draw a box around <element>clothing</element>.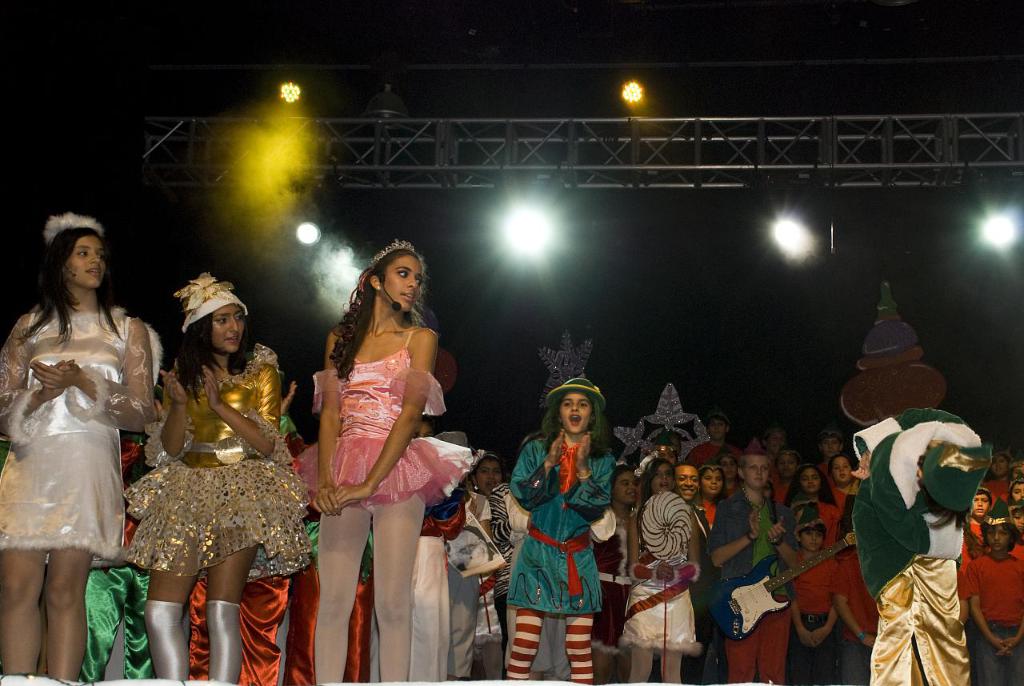
BBox(789, 618, 830, 684).
